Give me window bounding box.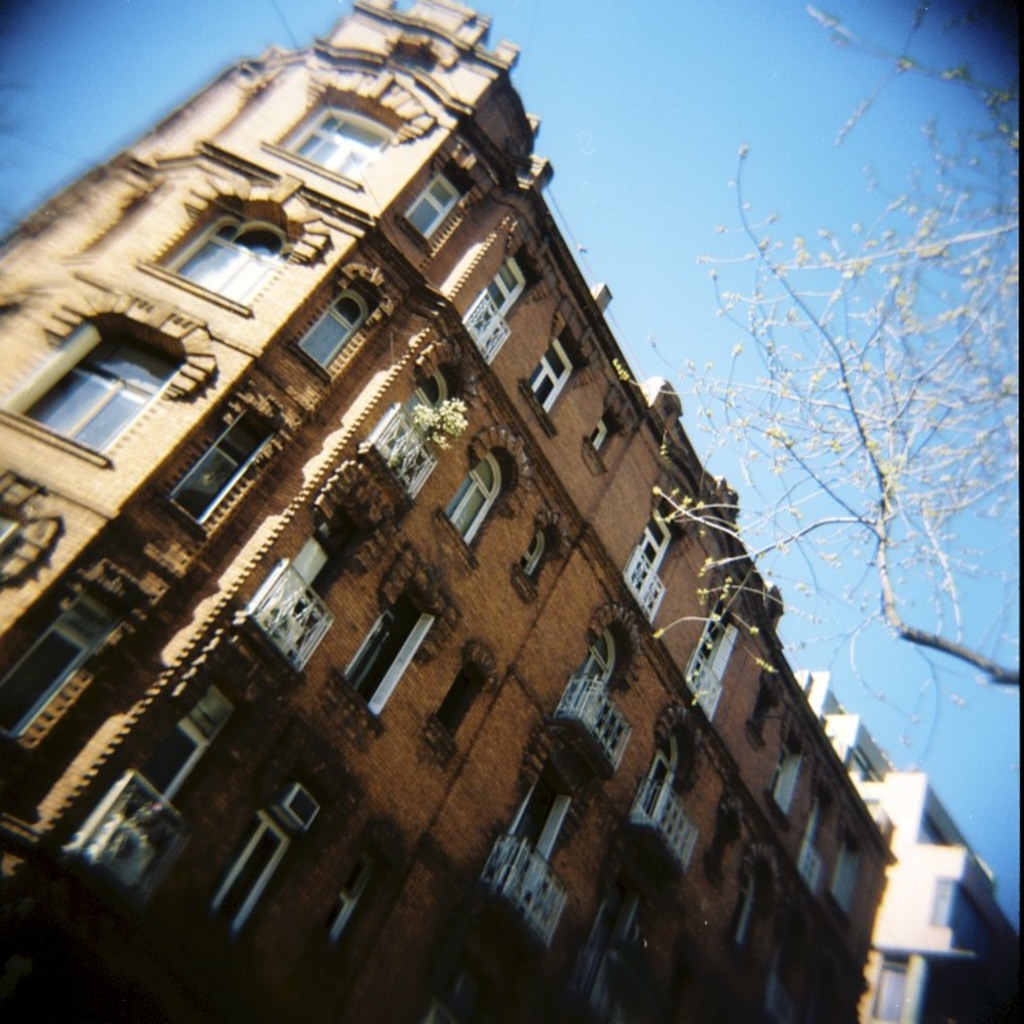
locate(214, 815, 285, 931).
